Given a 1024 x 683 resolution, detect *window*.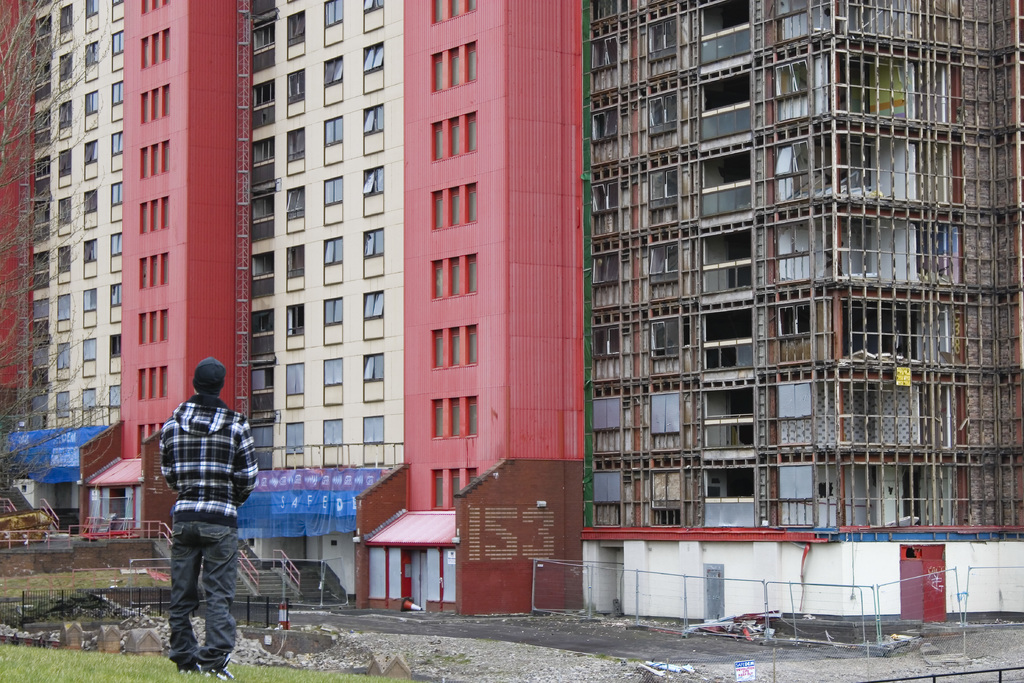
(left=252, top=12, right=278, bottom=76).
